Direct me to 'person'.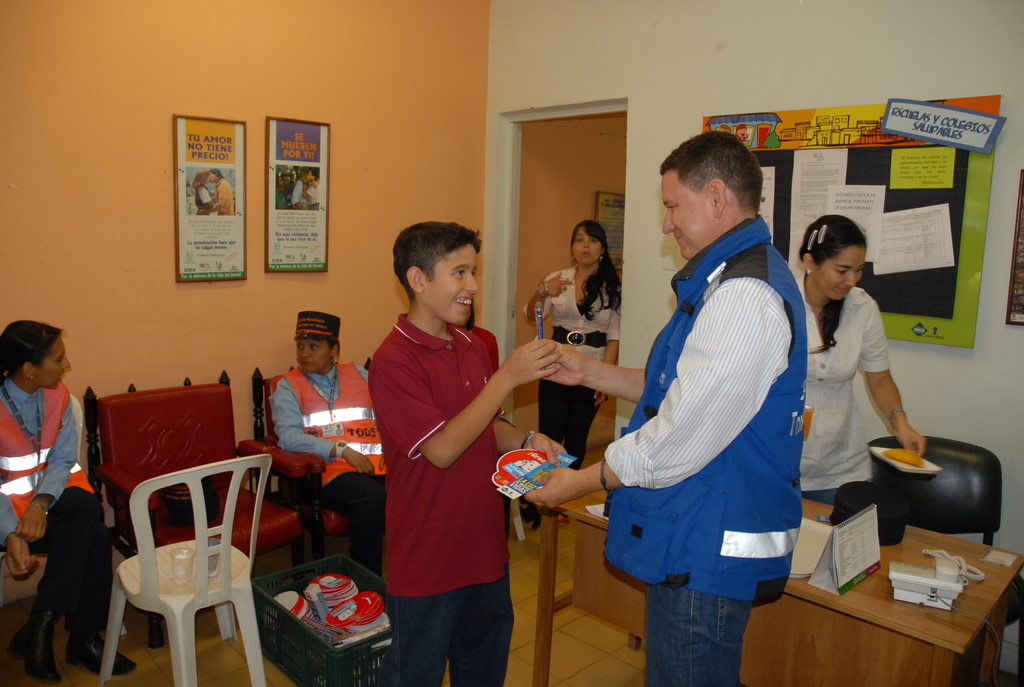
Direction: Rect(367, 220, 566, 686).
